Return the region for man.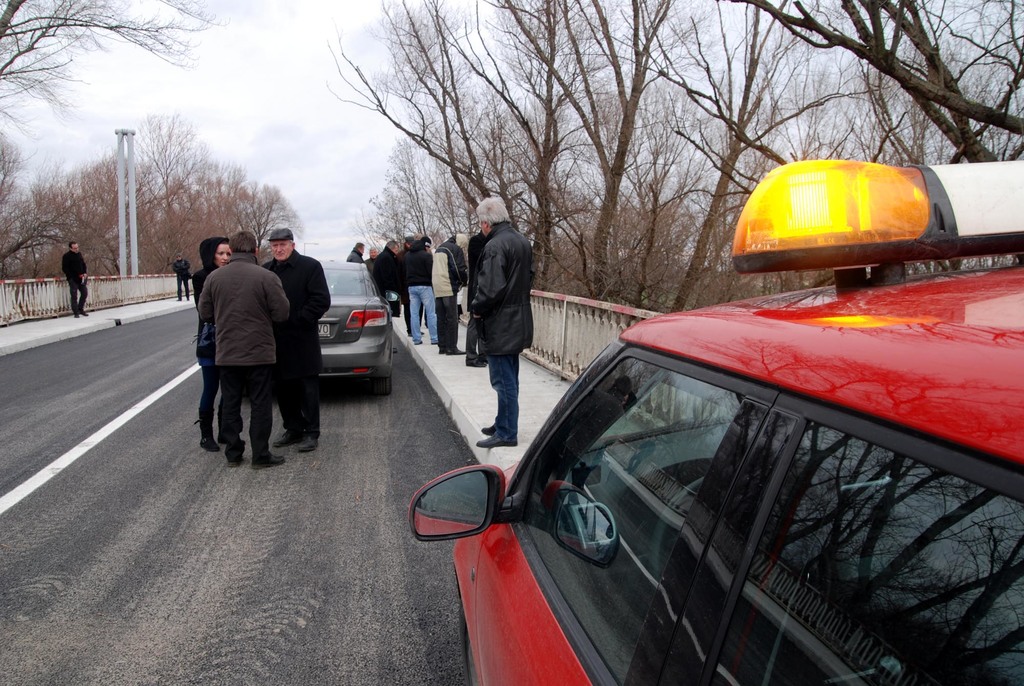
box(169, 188, 518, 477).
